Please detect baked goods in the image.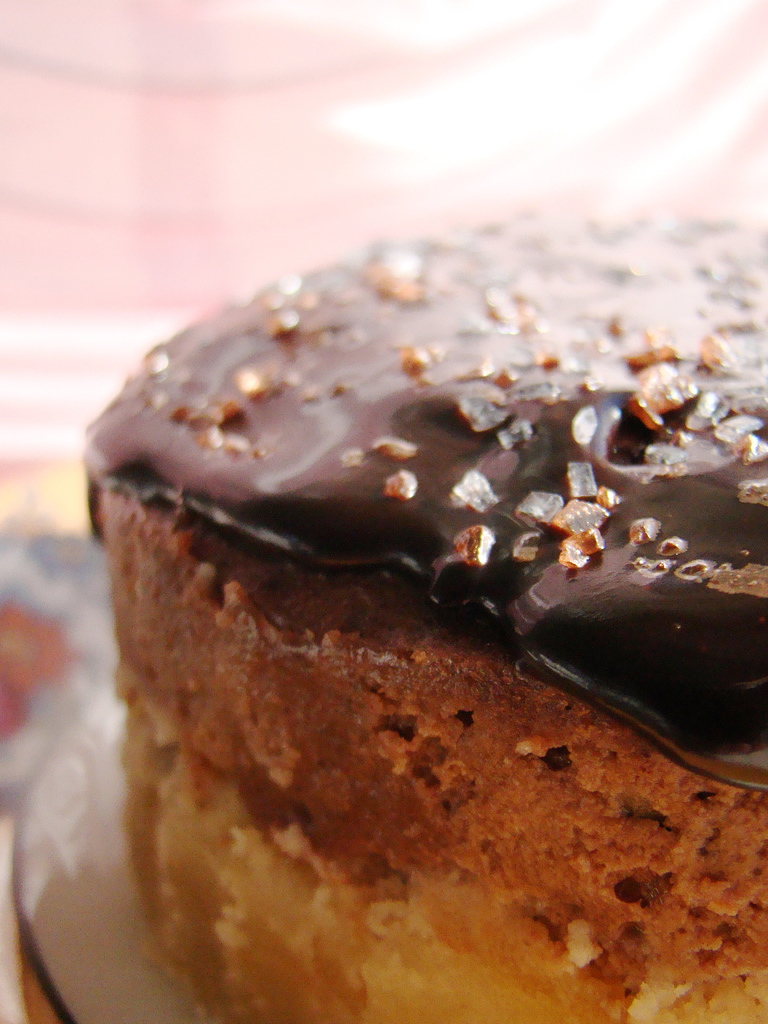
(86, 205, 767, 1023).
